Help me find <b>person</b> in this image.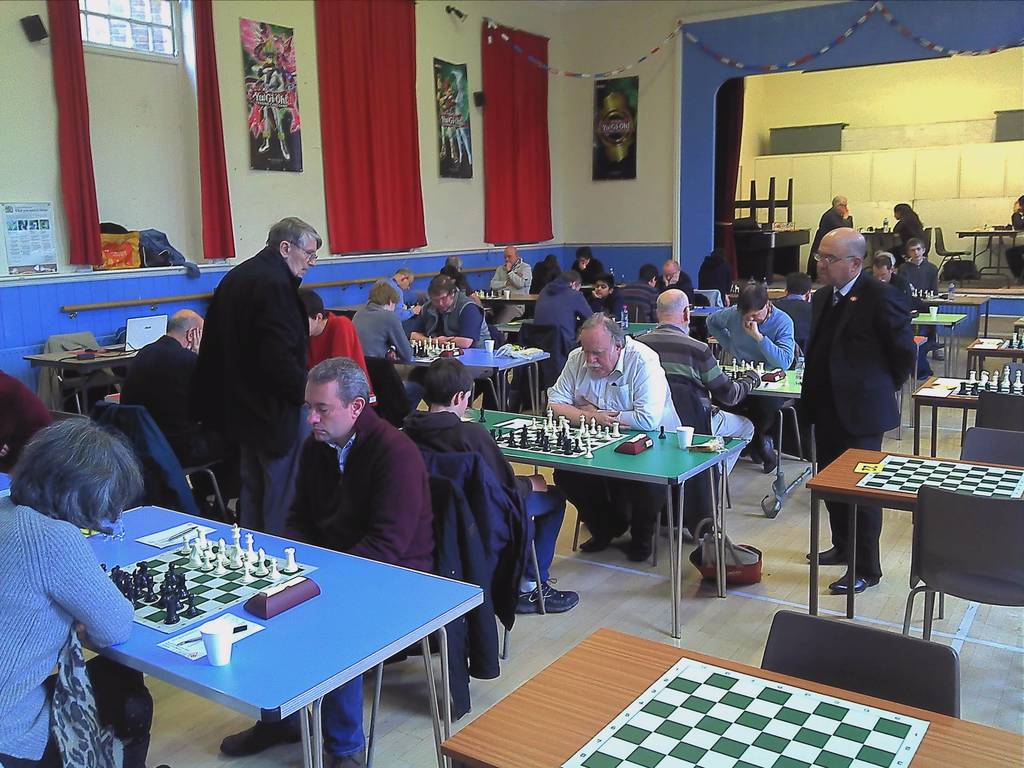
Found it: bbox=[799, 227, 917, 605].
